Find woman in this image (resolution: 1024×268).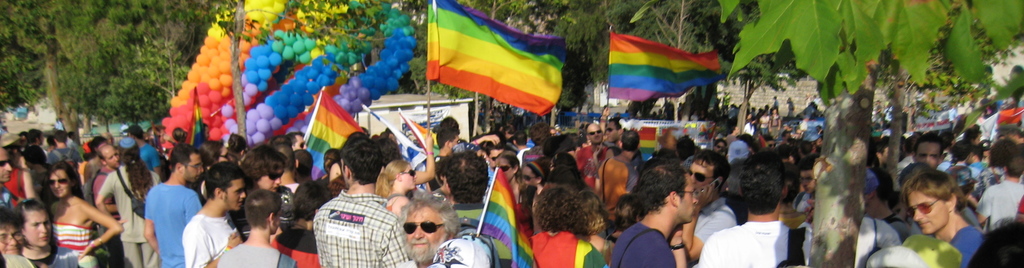
Rect(522, 162, 545, 191).
